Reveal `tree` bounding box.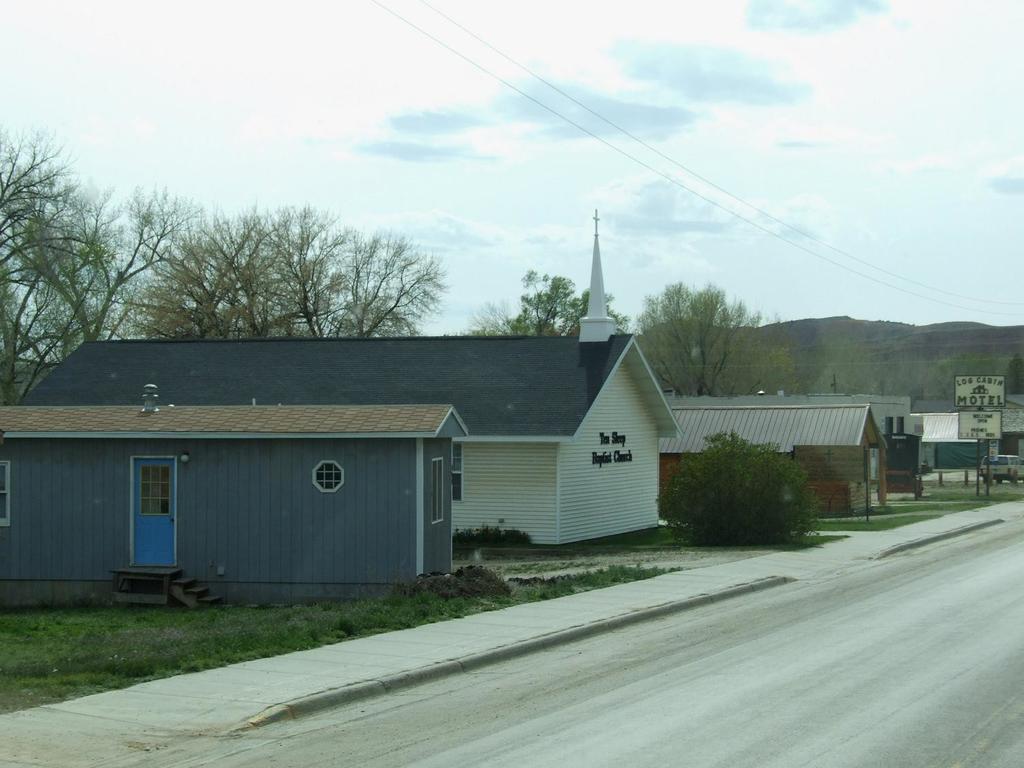
Revealed: x1=664, y1=428, x2=834, y2=548.
